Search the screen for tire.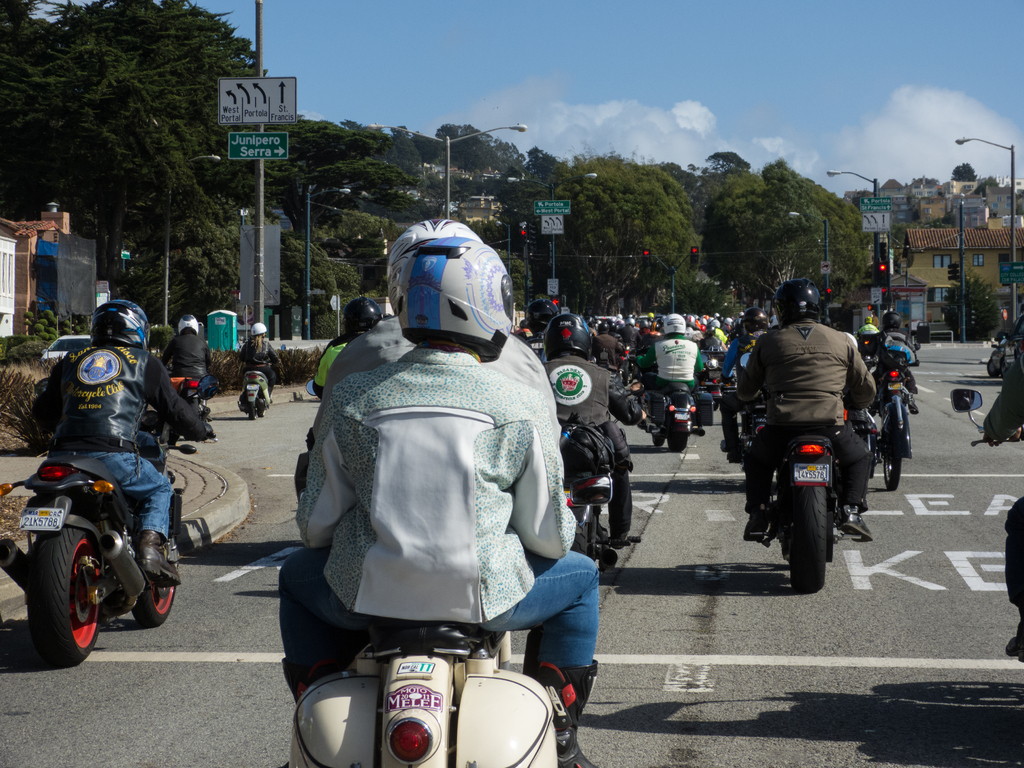
Found at [136,511,179,625].
